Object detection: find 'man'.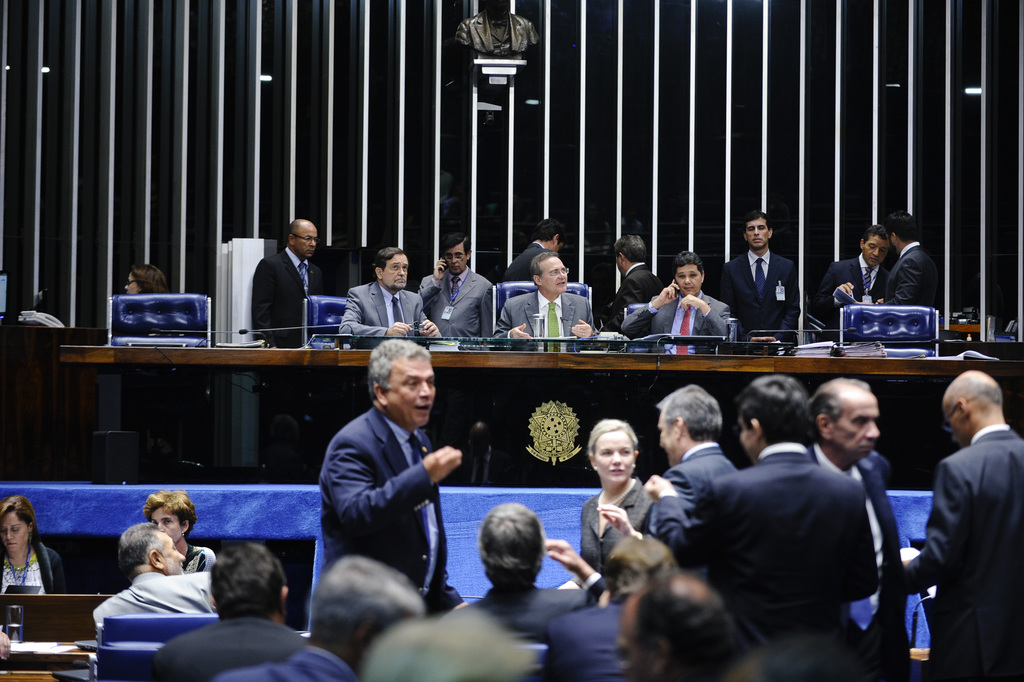
select_region(808, 375, 901, 681).
